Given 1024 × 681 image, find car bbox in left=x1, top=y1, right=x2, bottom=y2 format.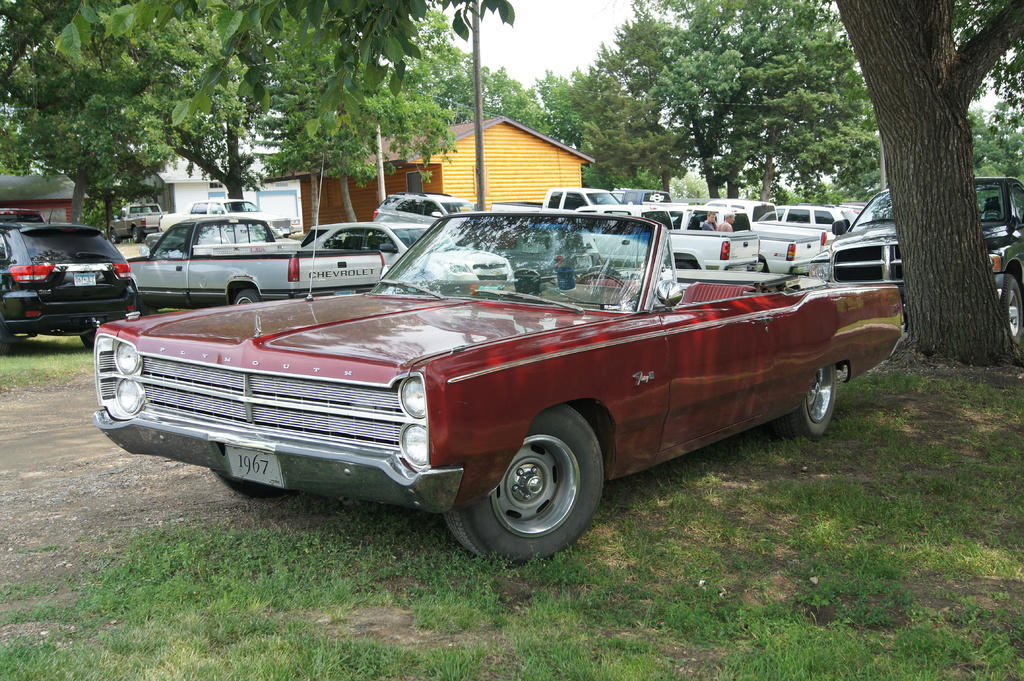
left=0, top=207, right=143, bottom=356.
